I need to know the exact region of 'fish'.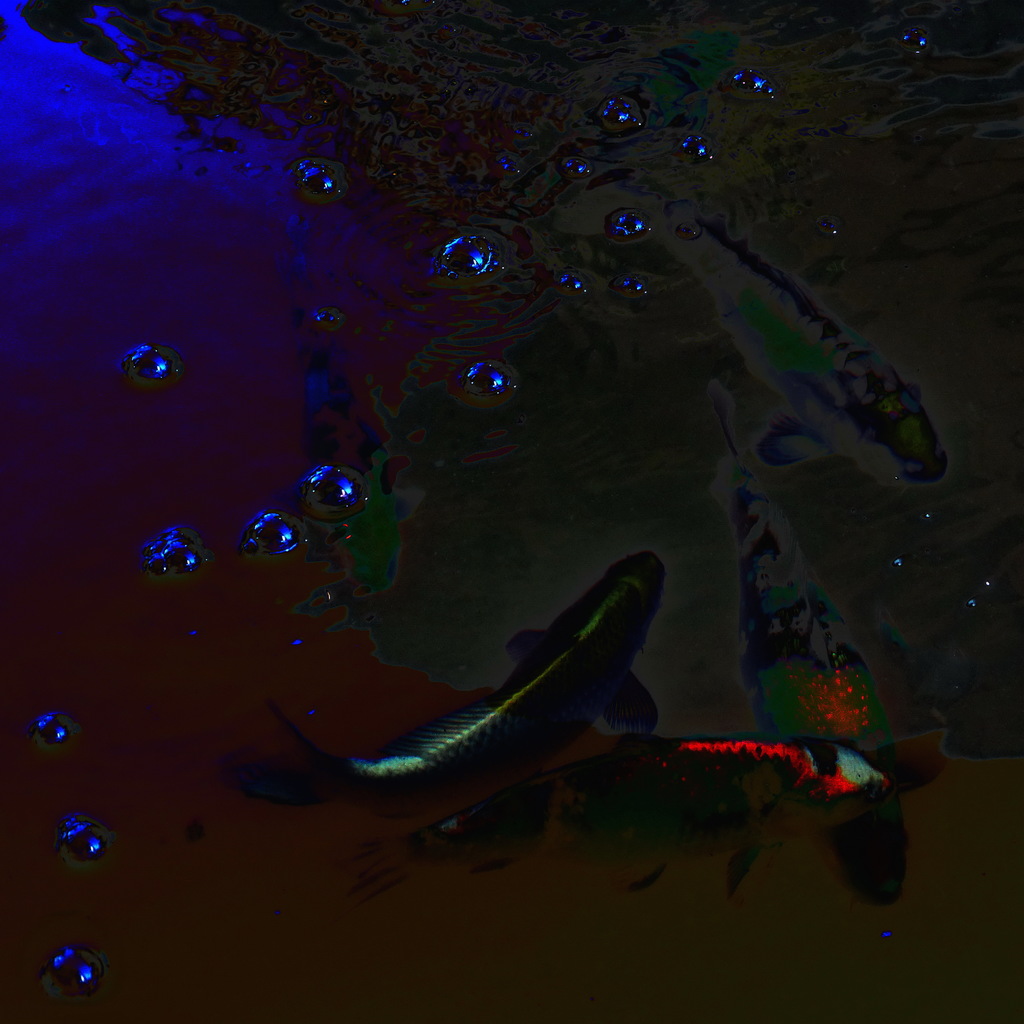
Region: <region>566, 156, 602, 179</region>.
